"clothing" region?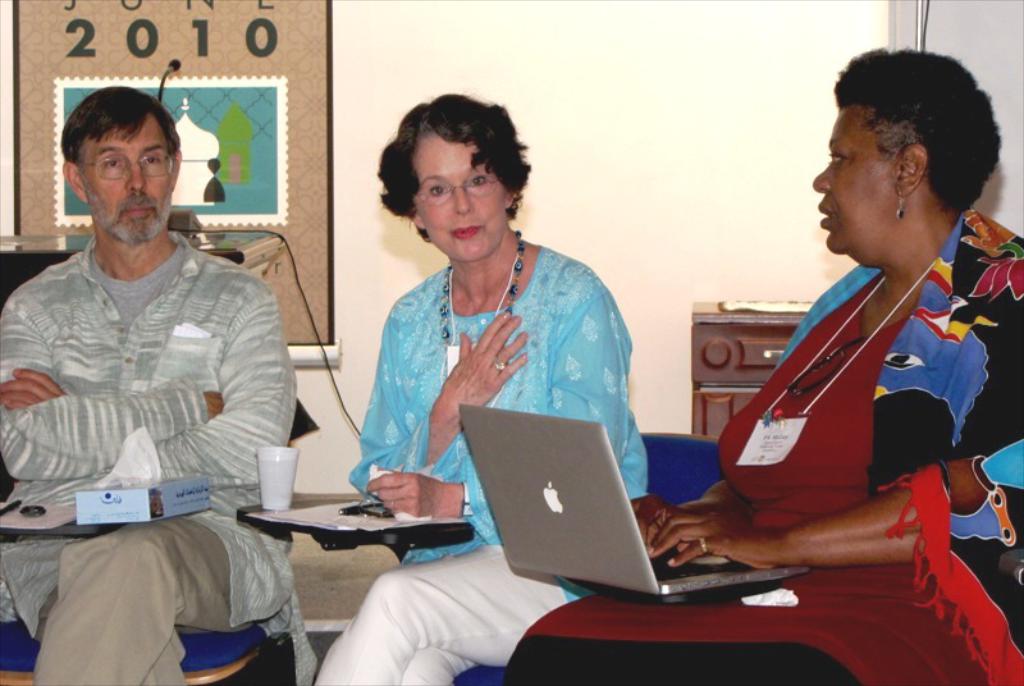
rect(6, 191, 302, 663)
